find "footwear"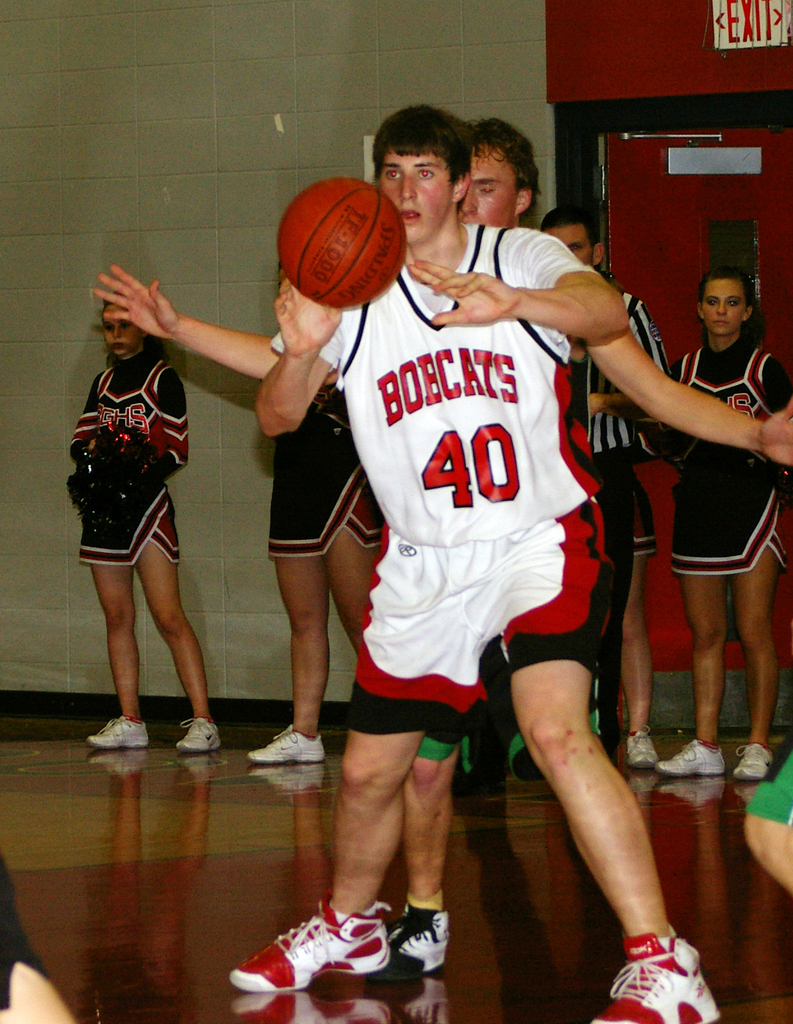
377 900 449 972
